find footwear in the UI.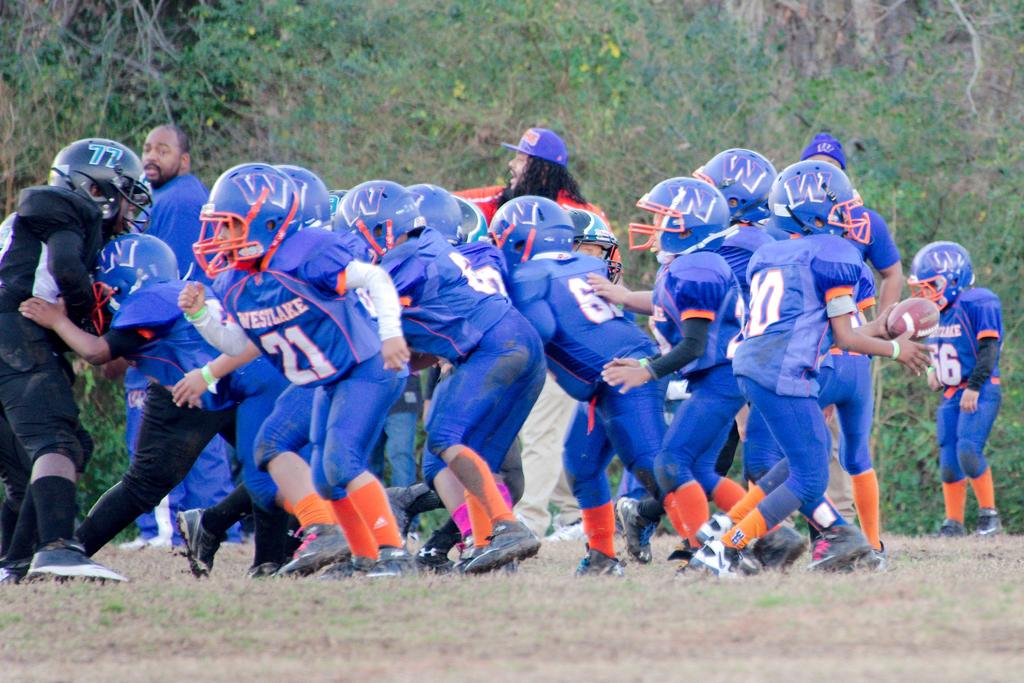
UI element at 268,520,344,581.
